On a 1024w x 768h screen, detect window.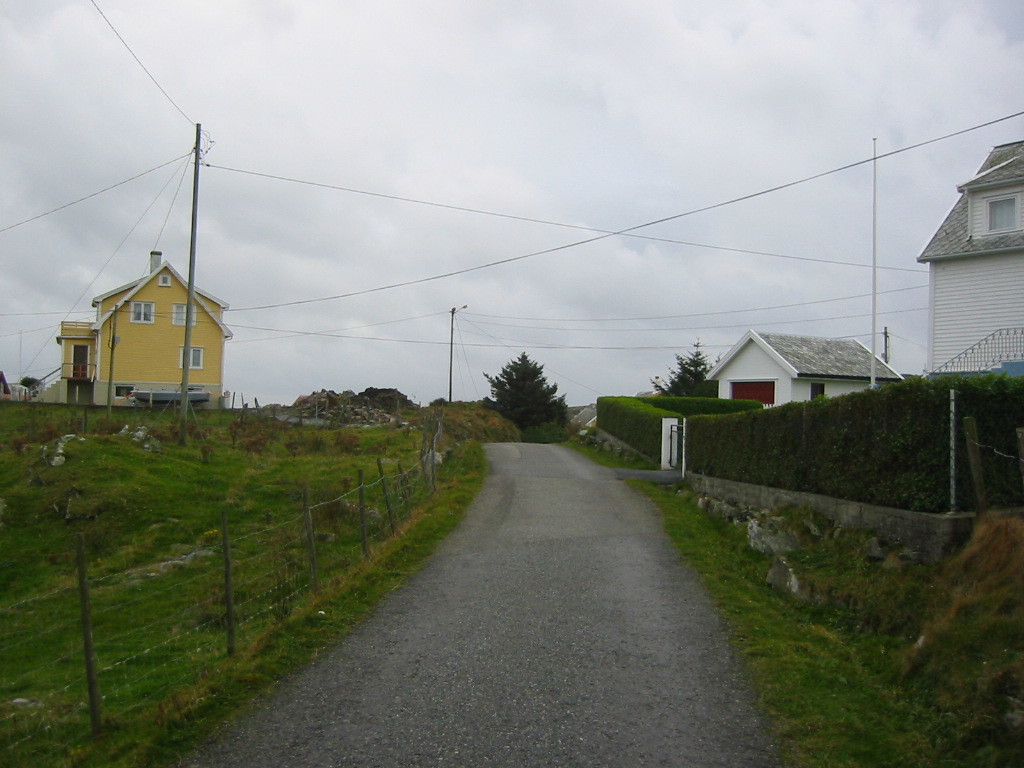
box=[177, 341, 208, 375].
